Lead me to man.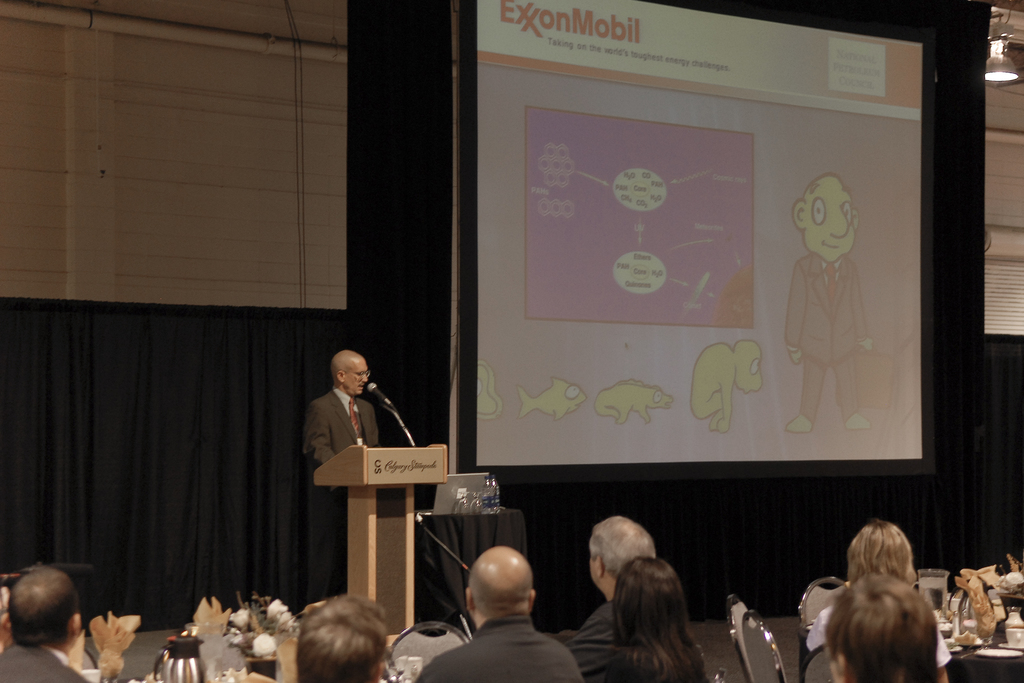
Lead to box(0, 564, 101, 682).
